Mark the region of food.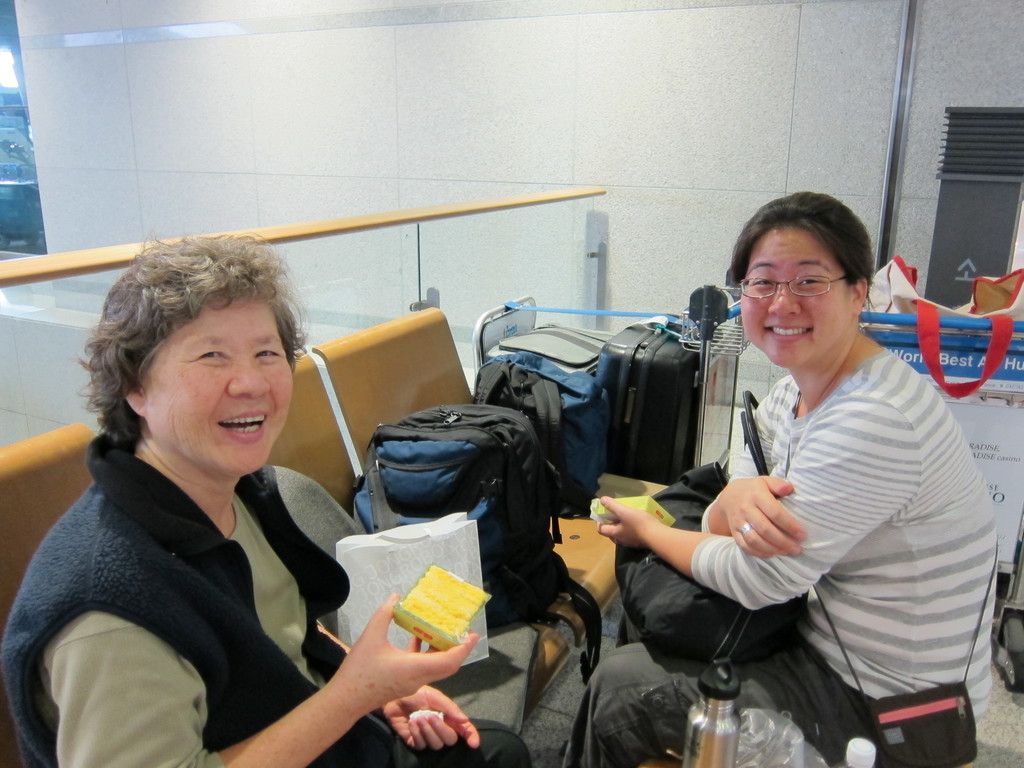
Region: l=401, t=567, r=486, b=636.
